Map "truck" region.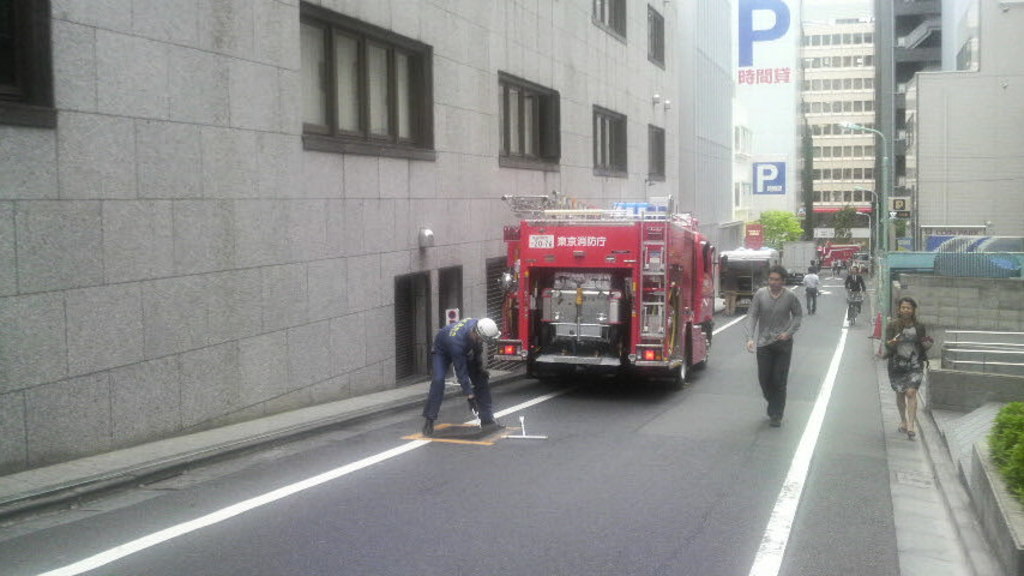
Mapped to [817,244,857,268].
